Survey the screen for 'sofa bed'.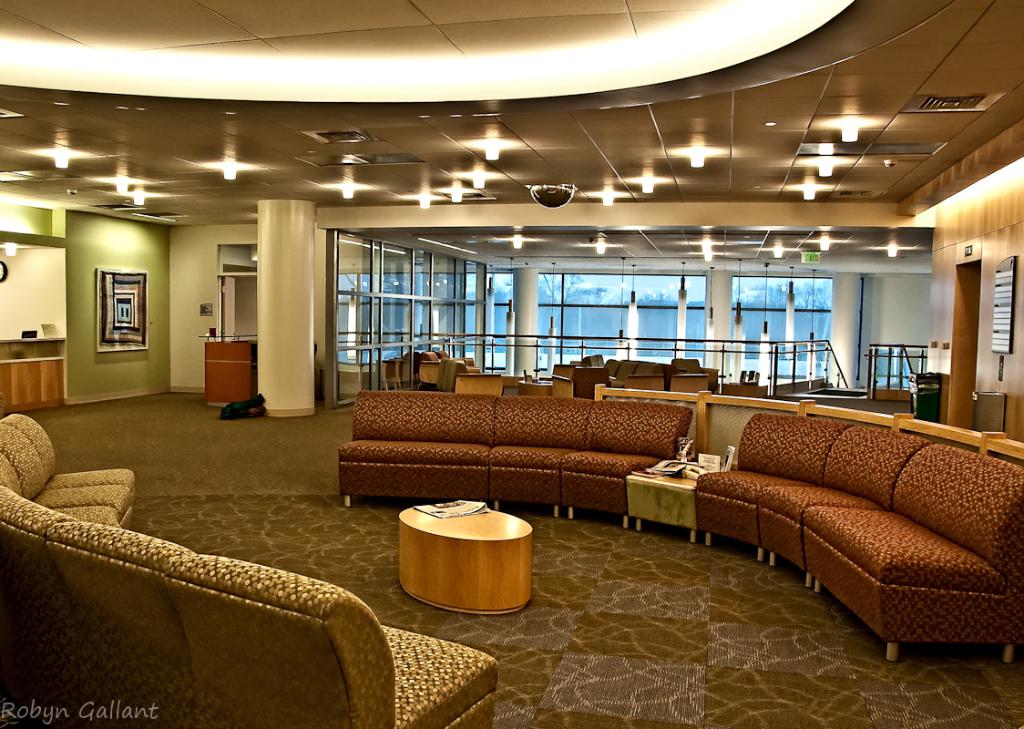
Survey found: x1=0, y1=412, x2=134, y2=522.
